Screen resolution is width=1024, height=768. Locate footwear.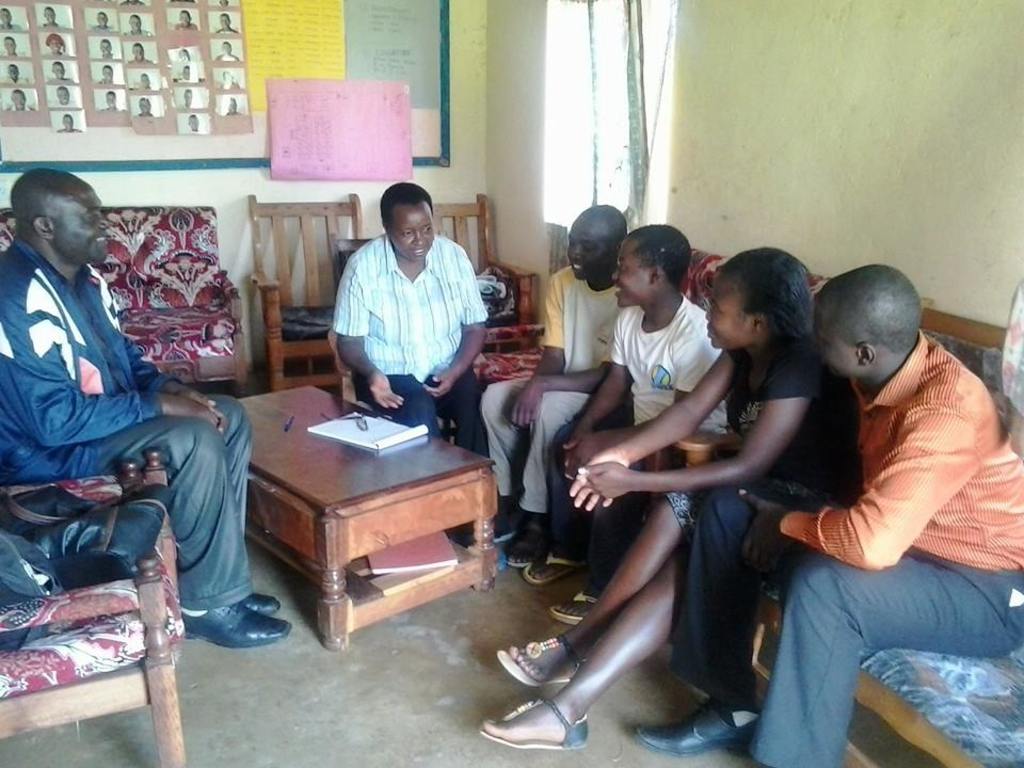
bbox(176, 594, 299, 651).
